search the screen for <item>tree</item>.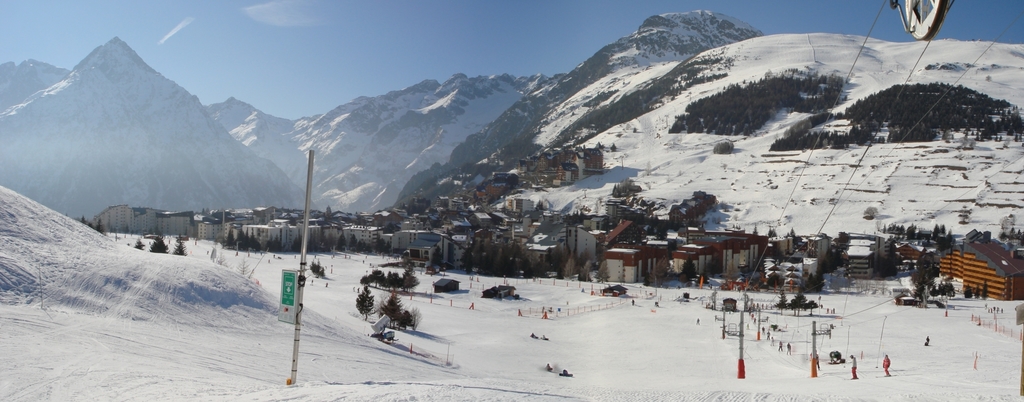
Found at x1=598, y1=259, x2=607, y2=281.
